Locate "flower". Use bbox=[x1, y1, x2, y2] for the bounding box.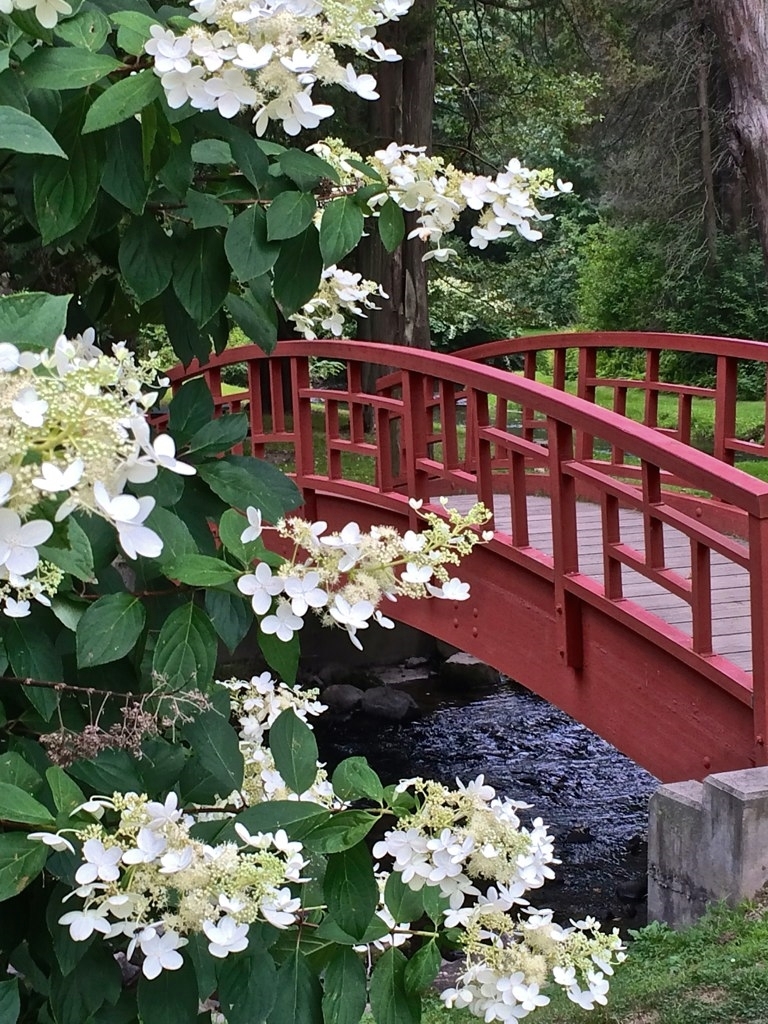
bbox=[18, 0, 80, 33].
